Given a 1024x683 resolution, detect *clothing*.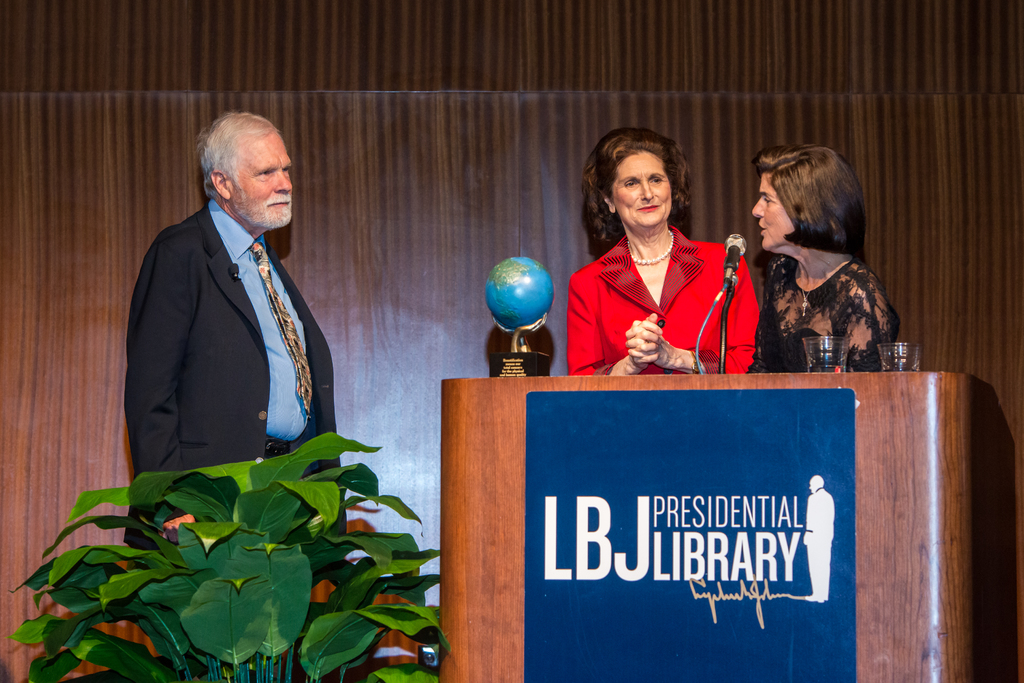
744, 256, 902, 372.
